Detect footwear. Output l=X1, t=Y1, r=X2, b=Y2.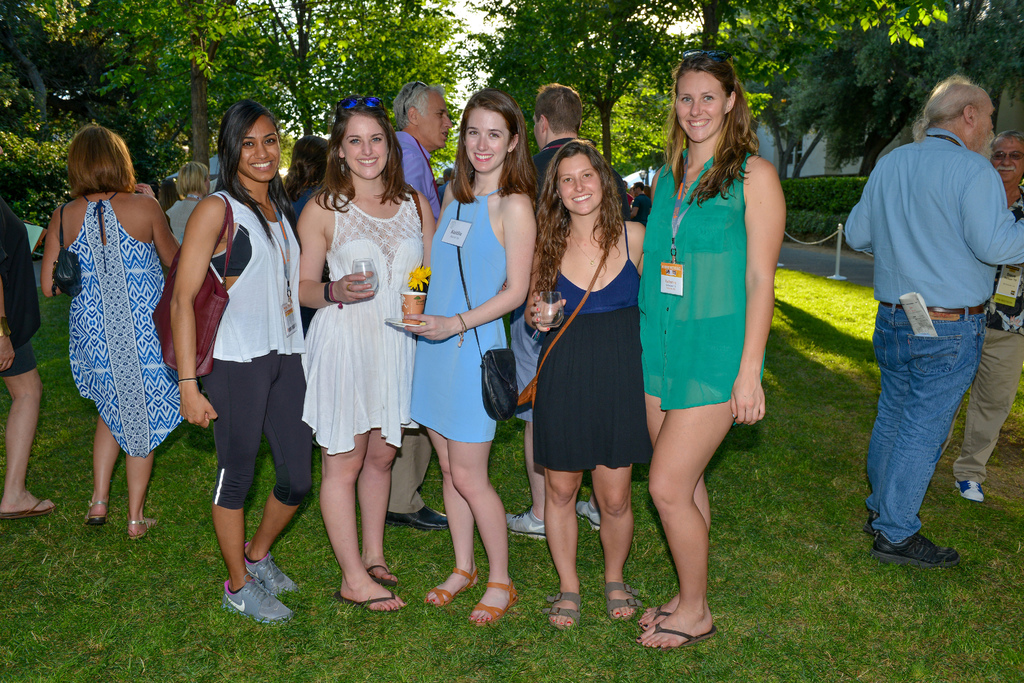
l=604, t=581, r=637, b=620.
